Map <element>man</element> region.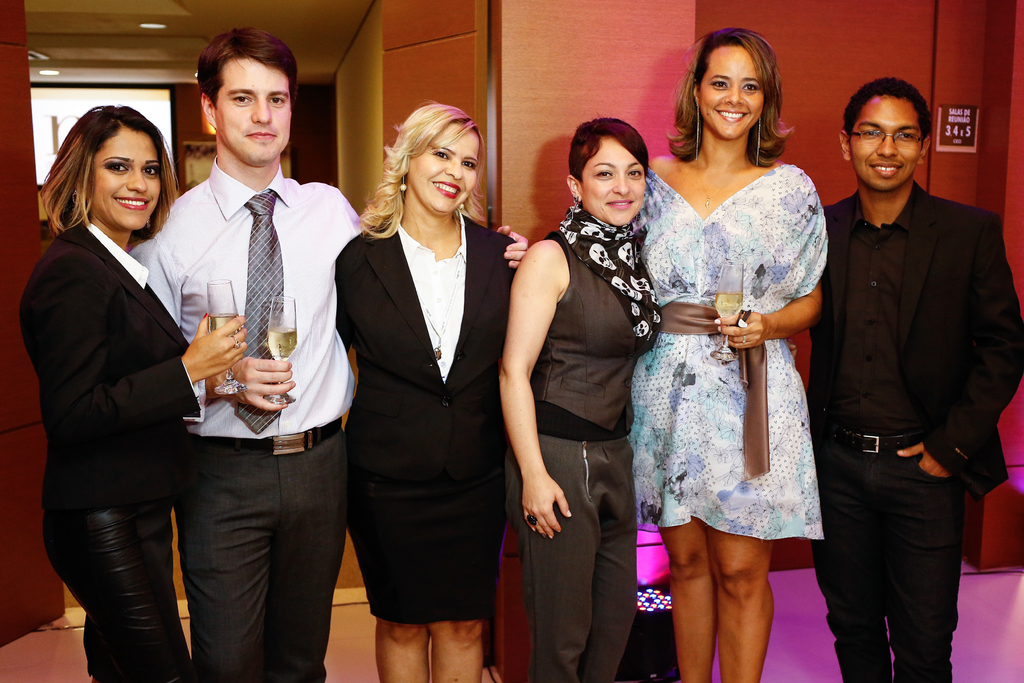
Mapped to (130, 22, 535, 682).
